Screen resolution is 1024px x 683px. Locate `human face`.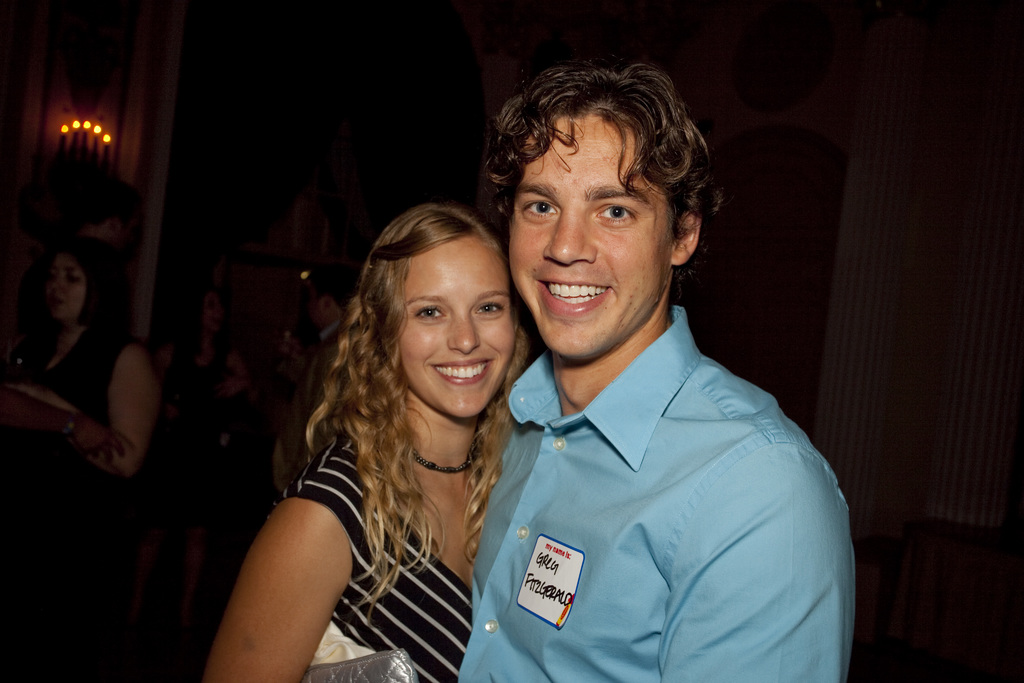
Rect(396, 236, 513, 420).
